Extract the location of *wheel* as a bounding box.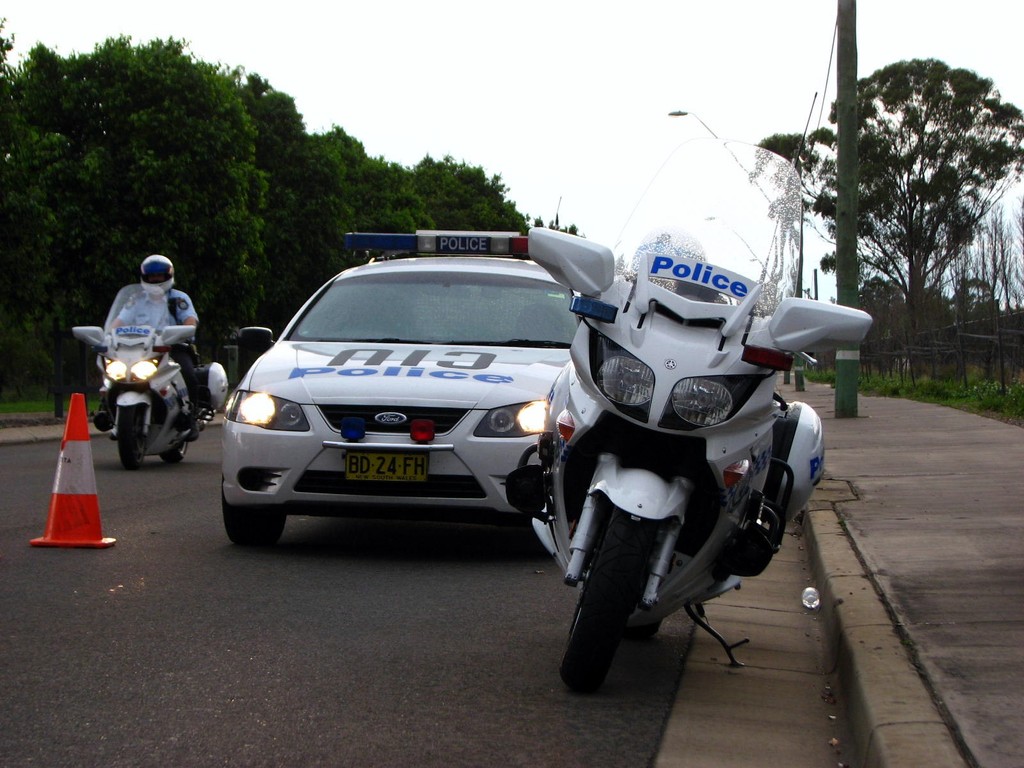
(219, 442, 292, 536).
